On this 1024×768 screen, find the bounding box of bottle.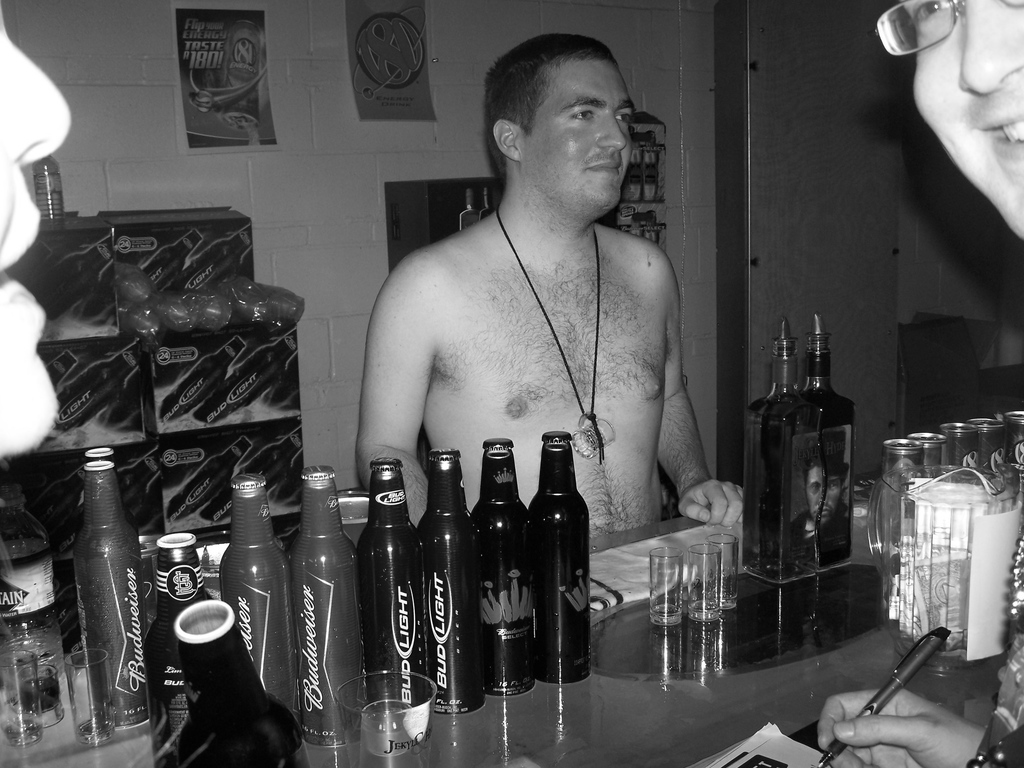
Bounding box: locate(74, 460, 150, 732).
